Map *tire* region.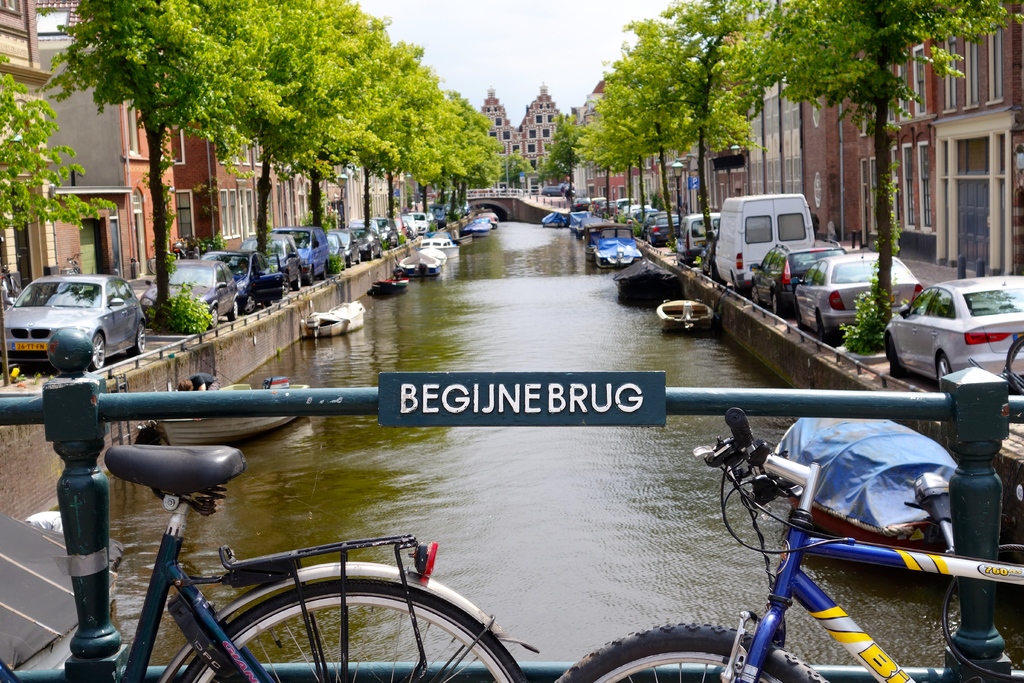
Mapped to box(3, 277, 18, 306).
